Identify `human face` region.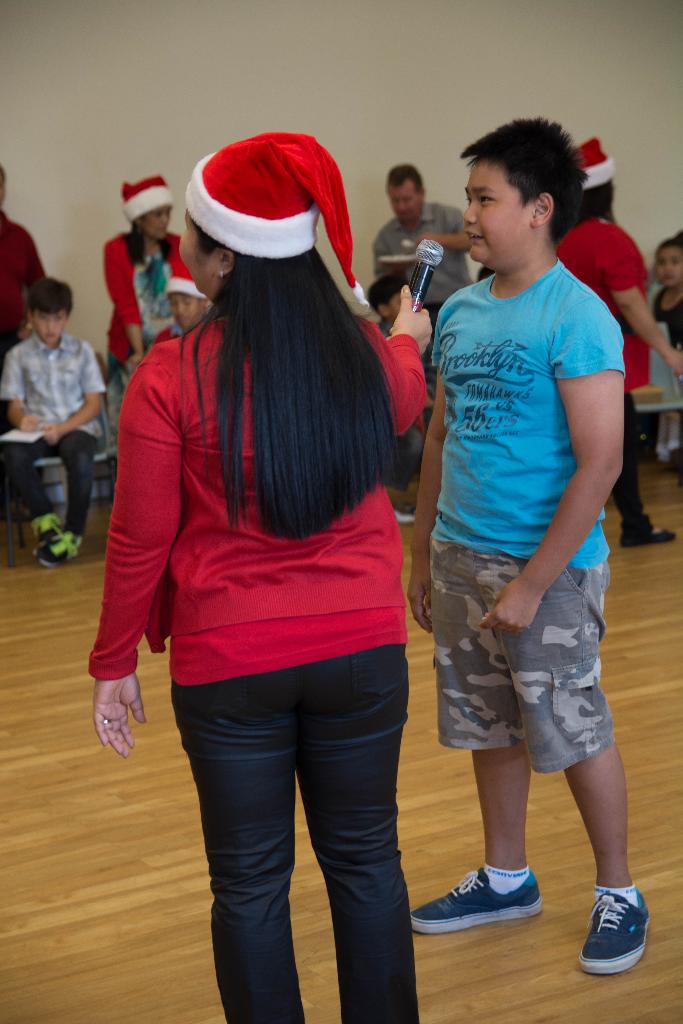
Region: BBox(173, 294, 197, 326).
